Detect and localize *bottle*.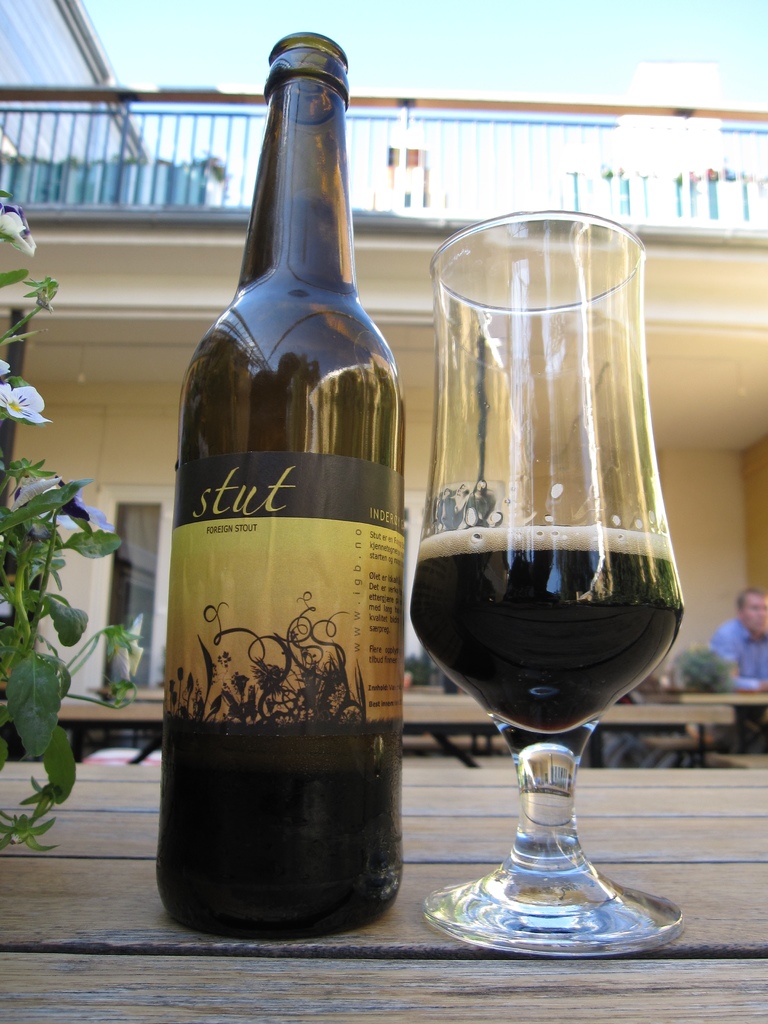
Localized at BBox(156, 28, 406, 939).
